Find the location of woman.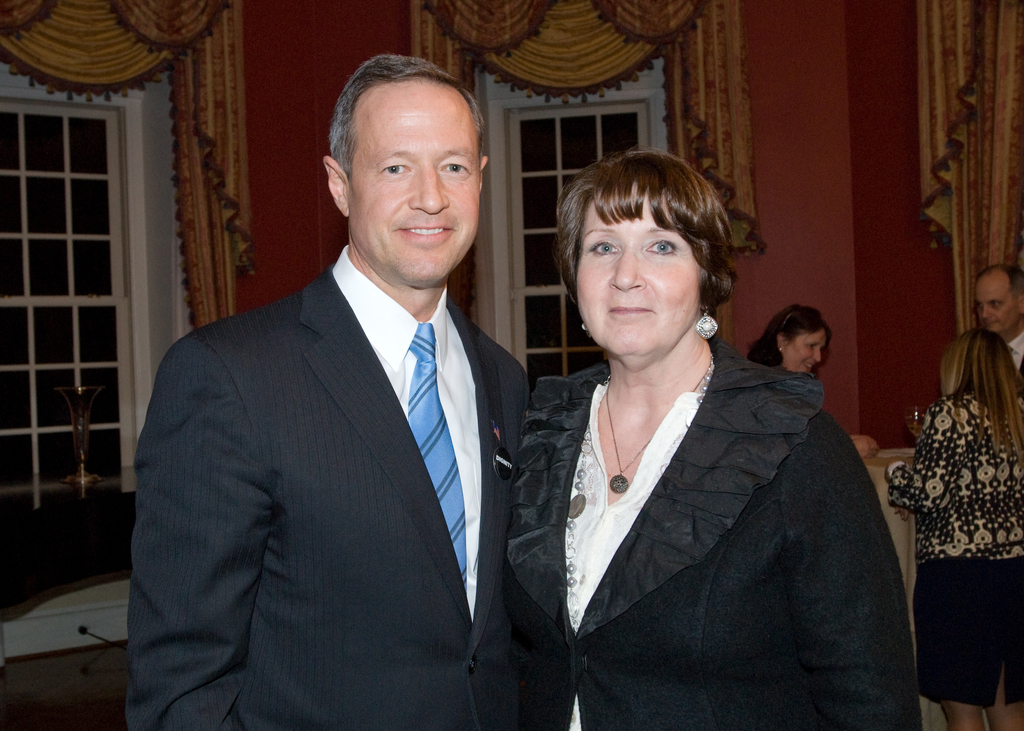
Location: <bbox>880, 327, 1023, 730</bbox>.
